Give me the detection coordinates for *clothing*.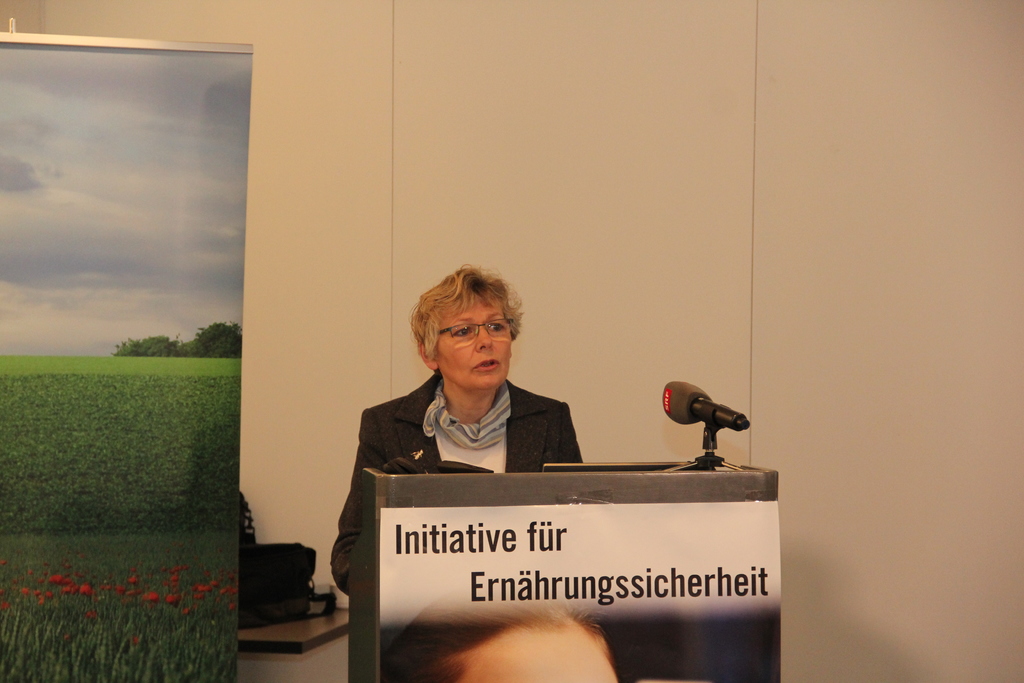
324:370:592:601.
